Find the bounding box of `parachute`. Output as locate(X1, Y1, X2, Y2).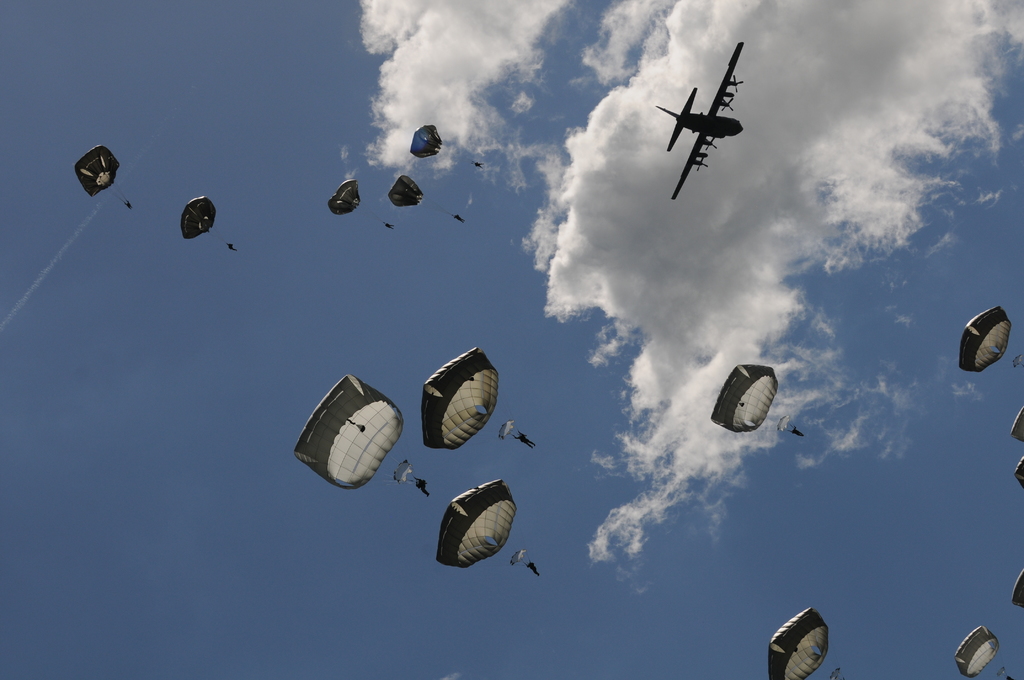
locate(73, 145, 129, 209).
